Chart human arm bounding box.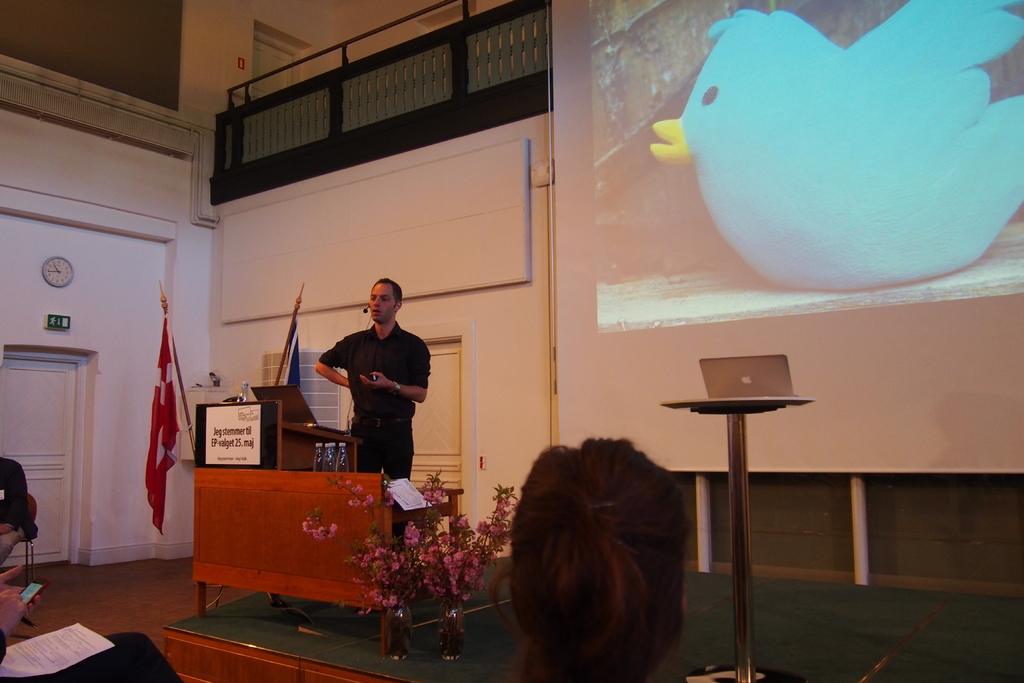
Charted: <box>310,340,351,390</box>.
